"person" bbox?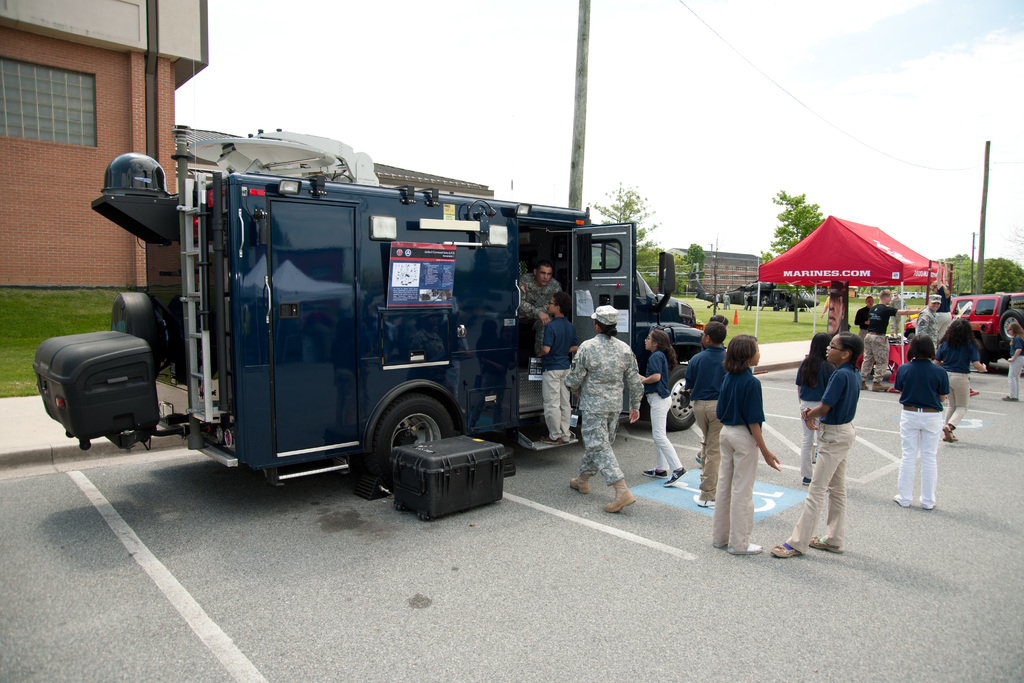
742 292 748 309
